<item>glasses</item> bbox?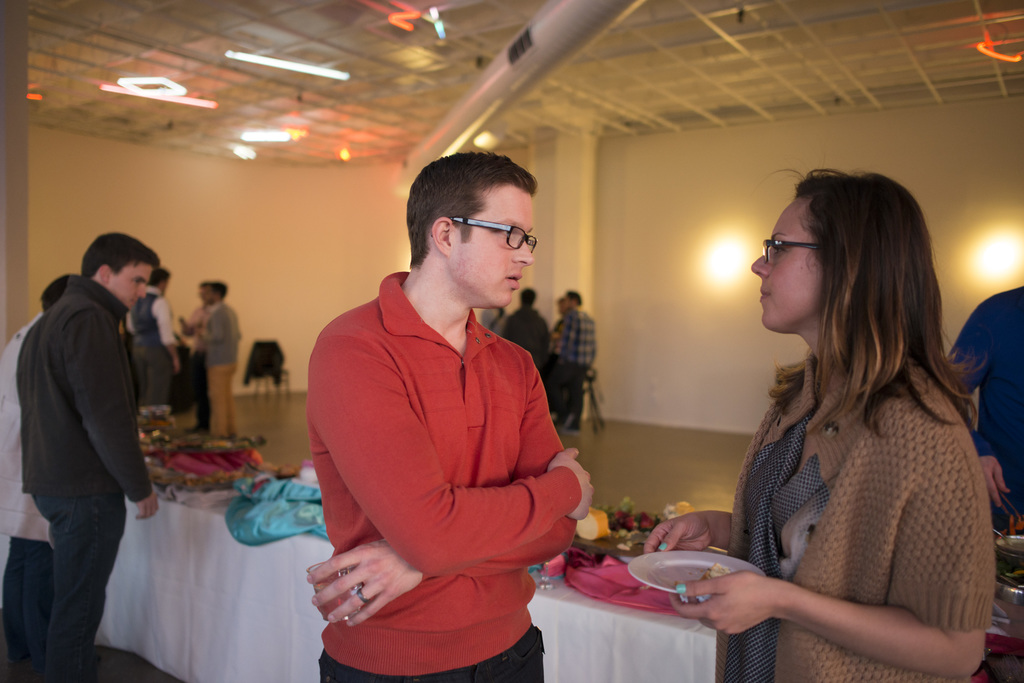
[x1=435, y1=204, x2=556, y2=253]
